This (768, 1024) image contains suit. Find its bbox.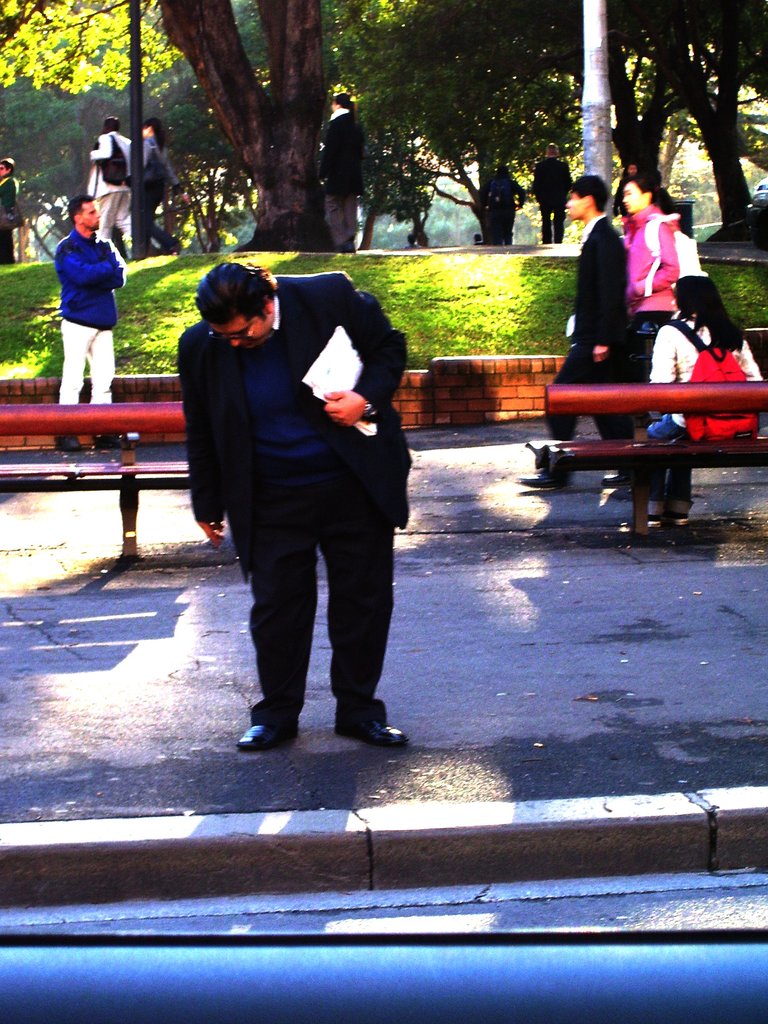
(x1=188, y1=240, x2=426, y2=752).
